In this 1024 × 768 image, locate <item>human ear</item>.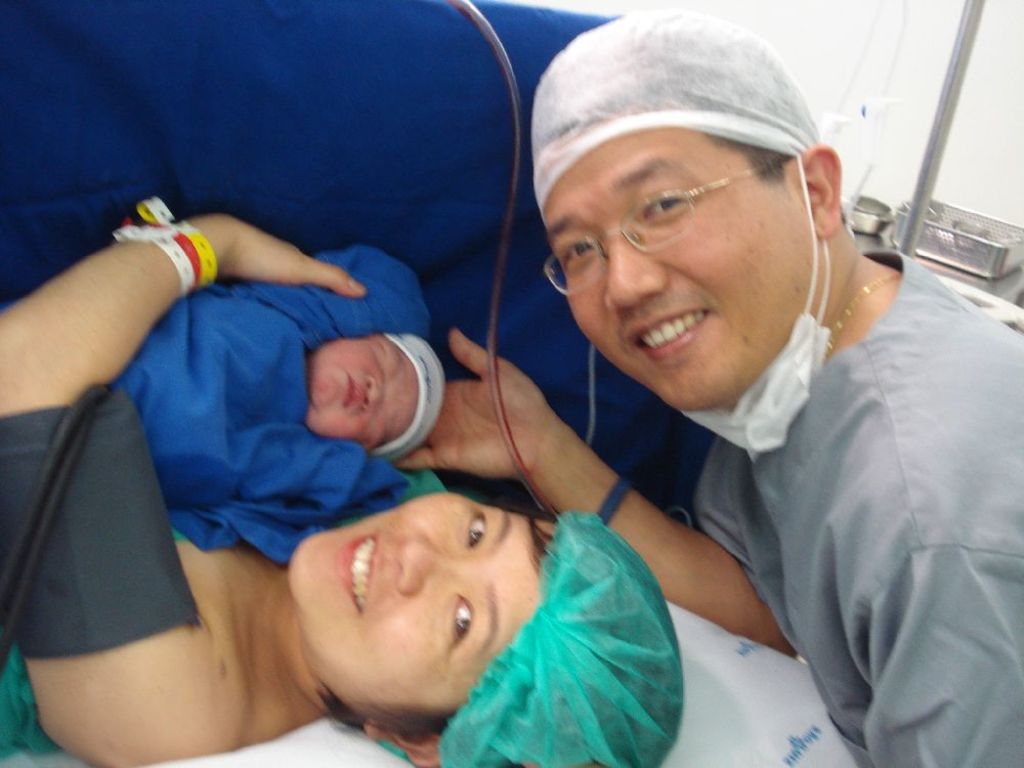
Bounding box: x1=369, y1=722, x2=442, y2=767.
